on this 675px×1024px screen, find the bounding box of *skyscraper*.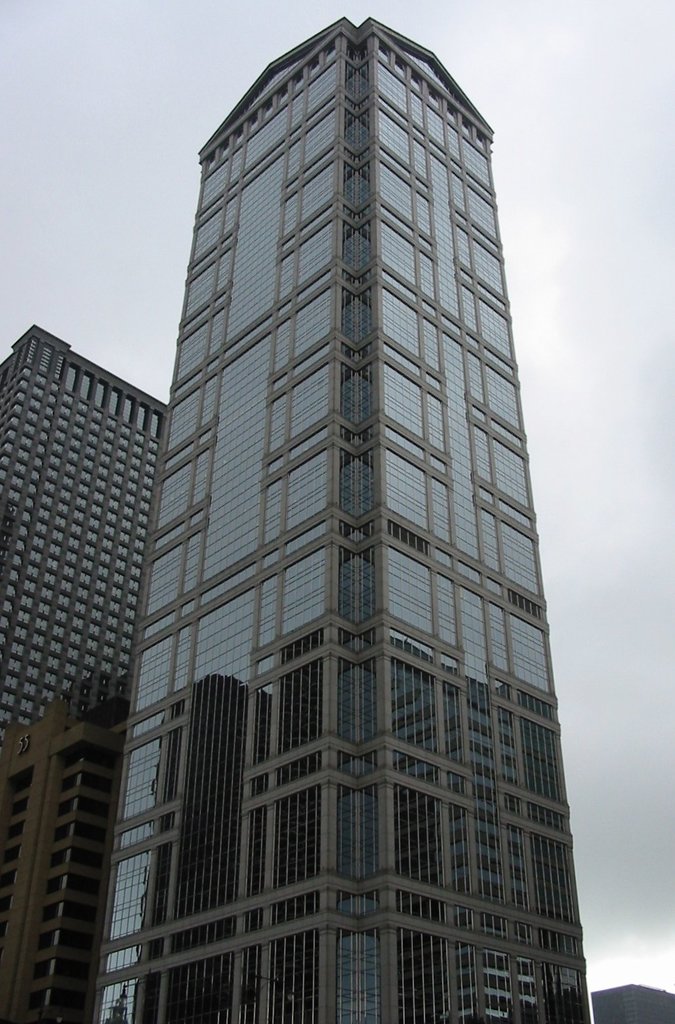
Bounding box: bbox=[0, 323, 186, 741].
